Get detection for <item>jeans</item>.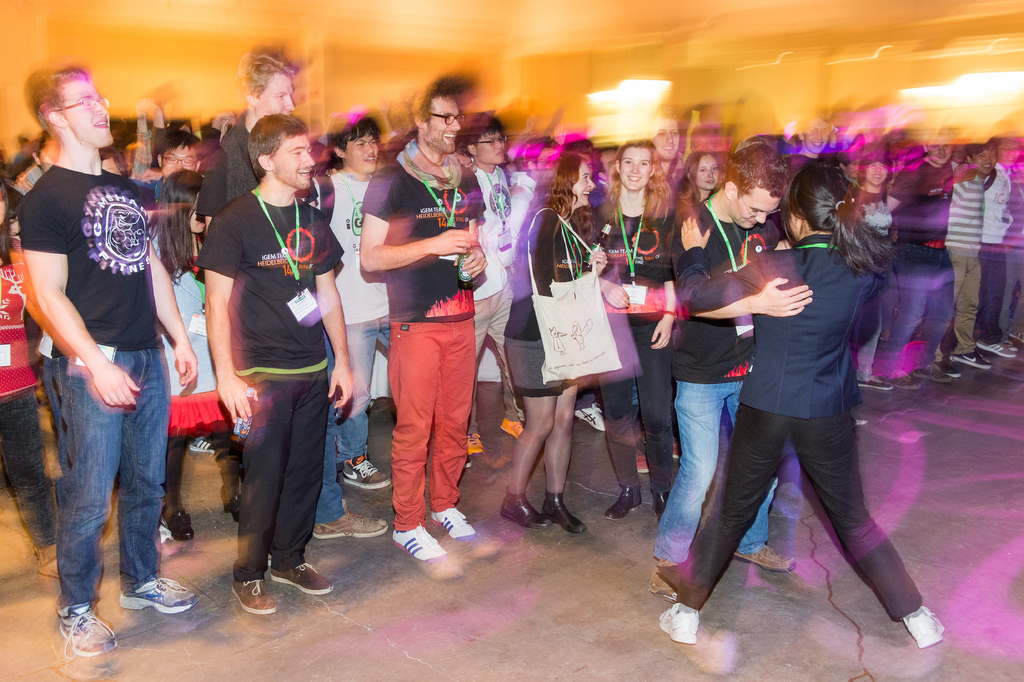
Detection: {"left": 39, "top": 346, "right": 167, "bottom": 640}.
